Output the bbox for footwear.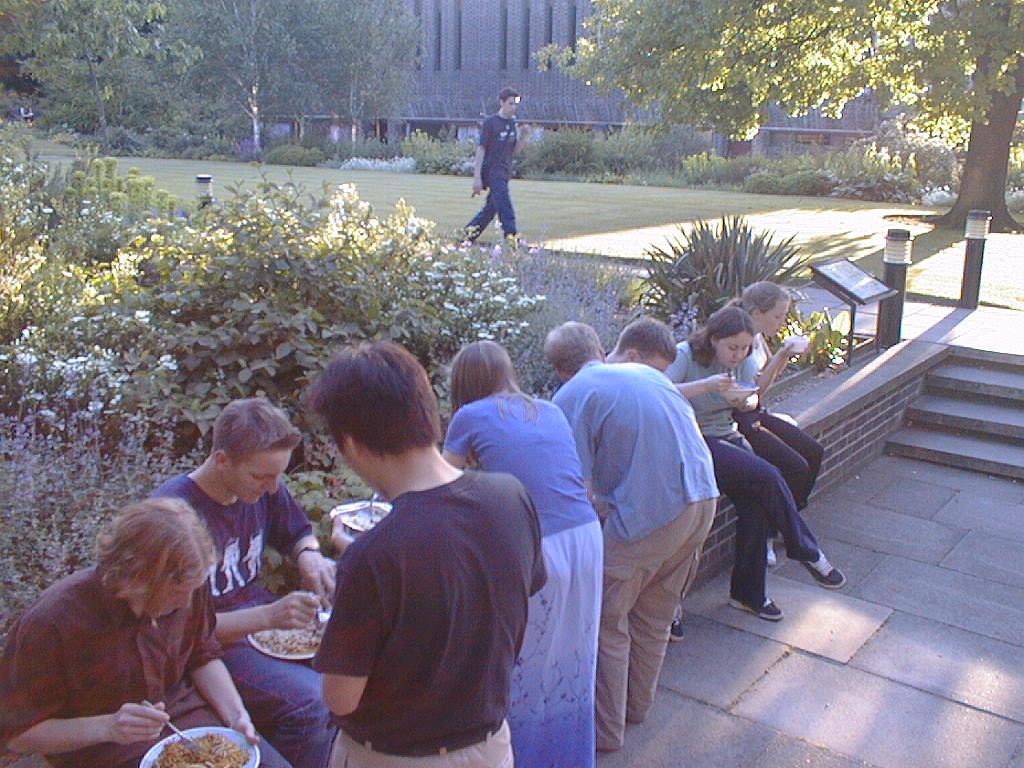
bbox=(668, 620, 687, 642).
